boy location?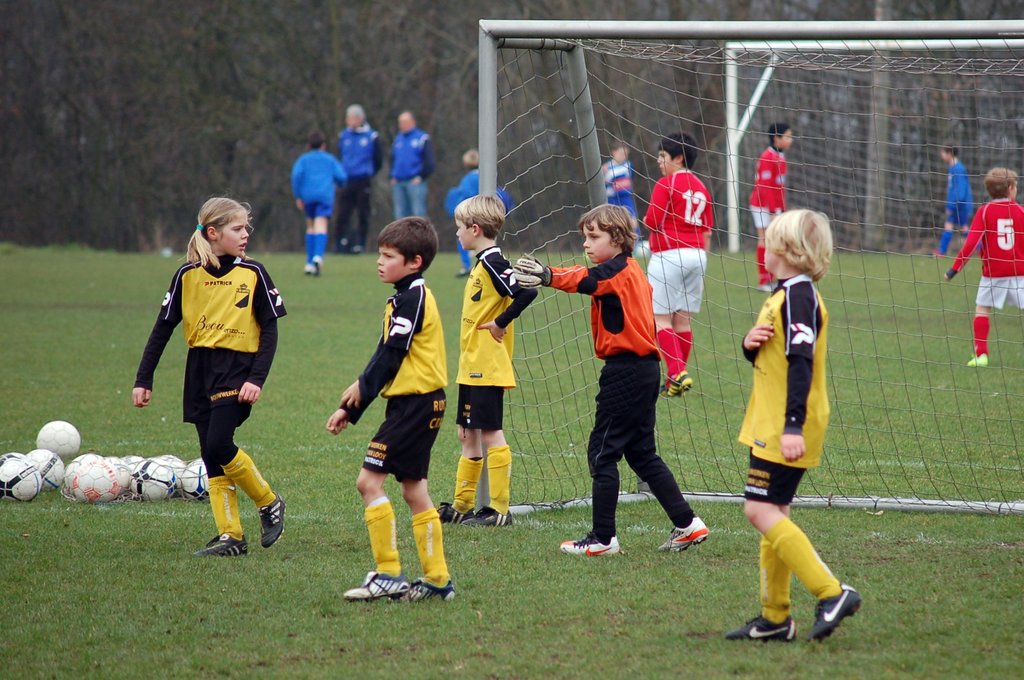
{"left": 320, "top": 220, "right": 472, "bottom": 613}
